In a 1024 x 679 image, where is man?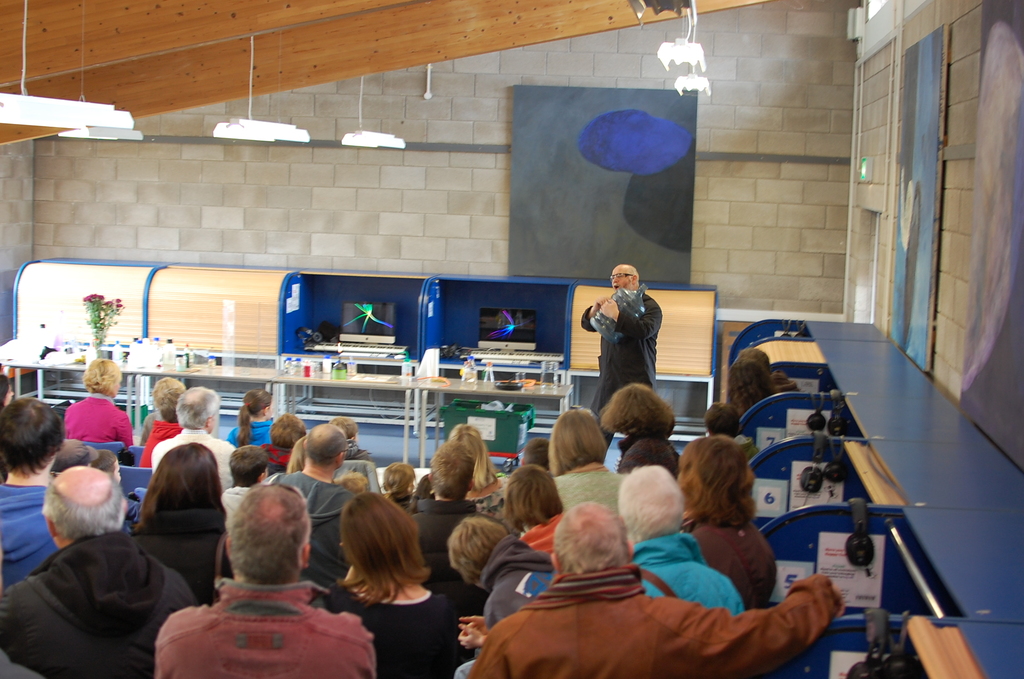
217/440/271/531.
